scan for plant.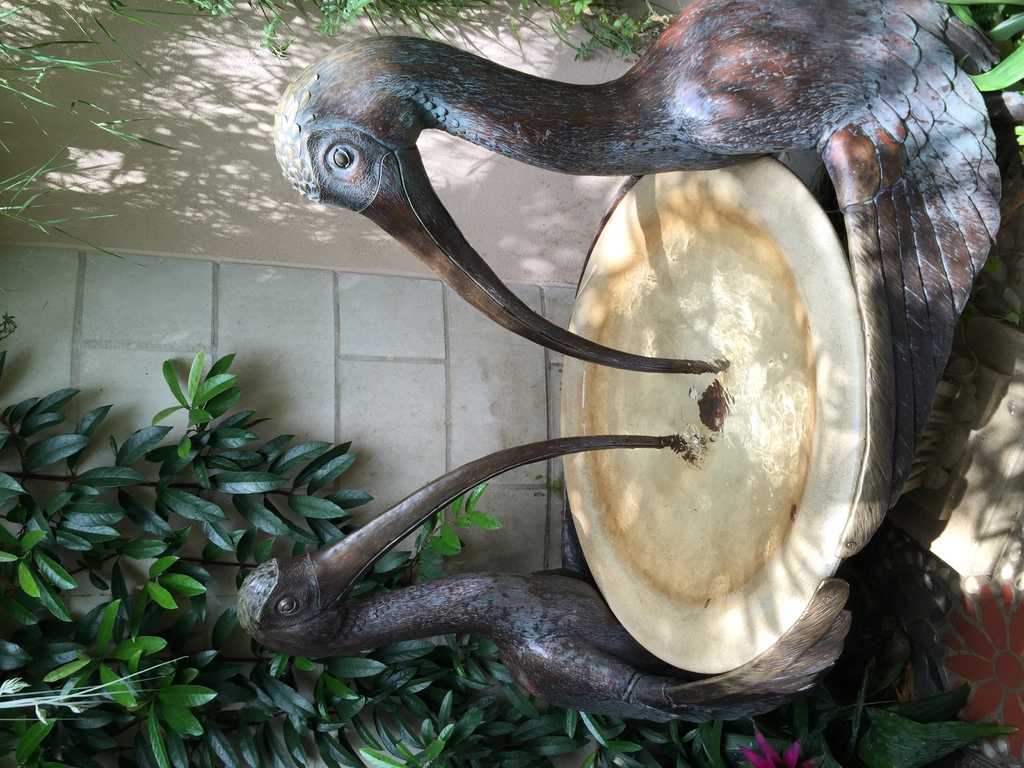
Scan result: <region>764, 547, 1023, 765</region>.
